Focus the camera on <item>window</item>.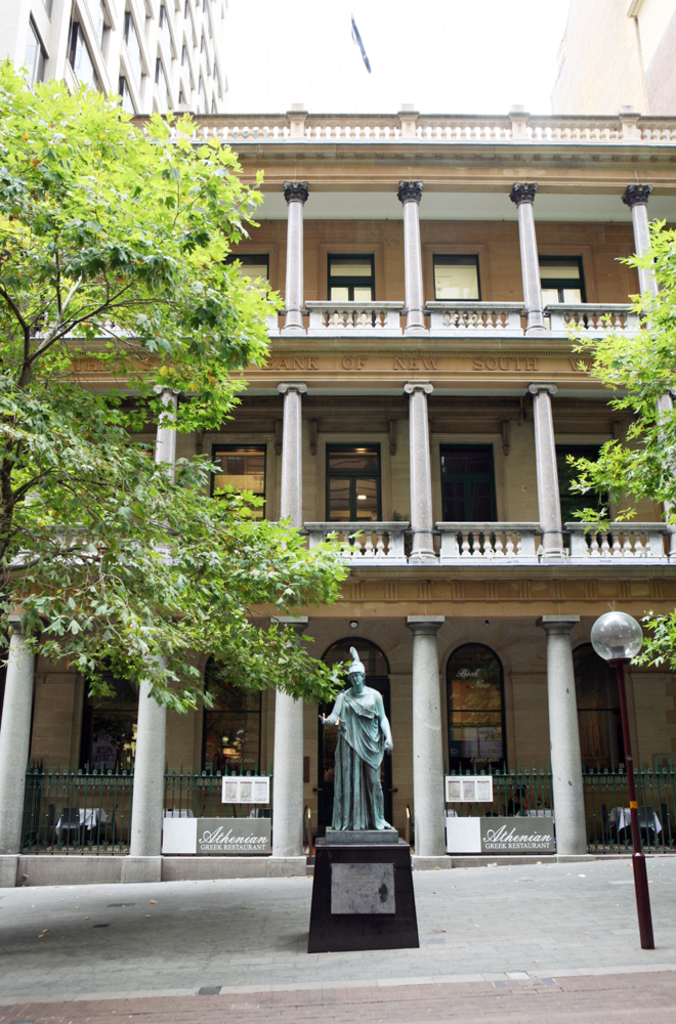
Focus region: (x1=435, y1=635, x2=518, y2=792).
